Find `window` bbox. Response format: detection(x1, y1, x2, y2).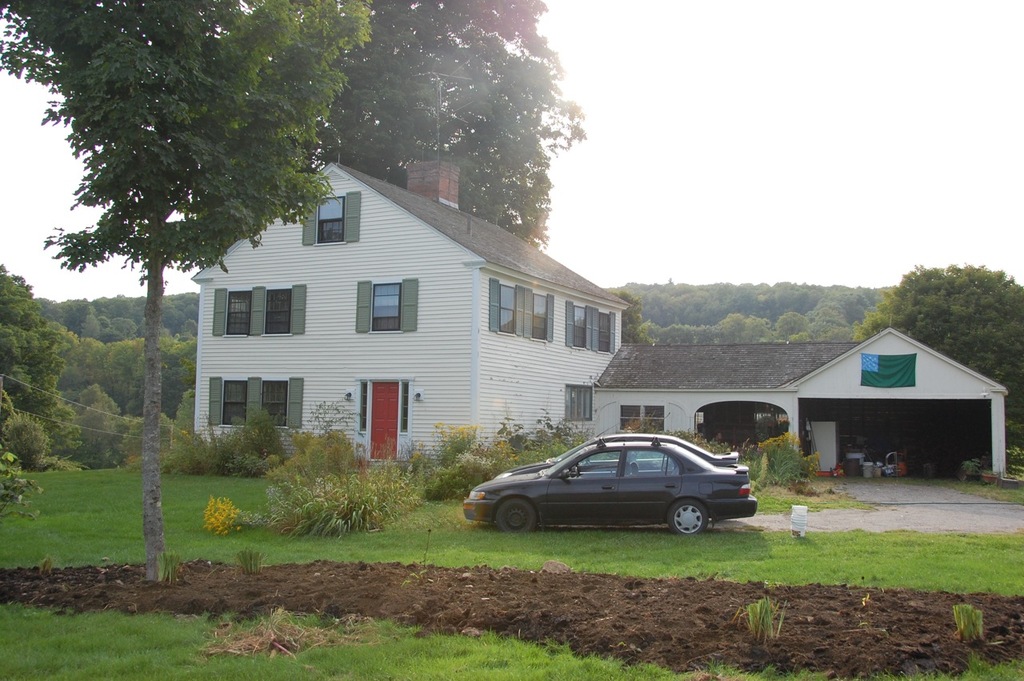
detection(255, 379, 292, 428).
